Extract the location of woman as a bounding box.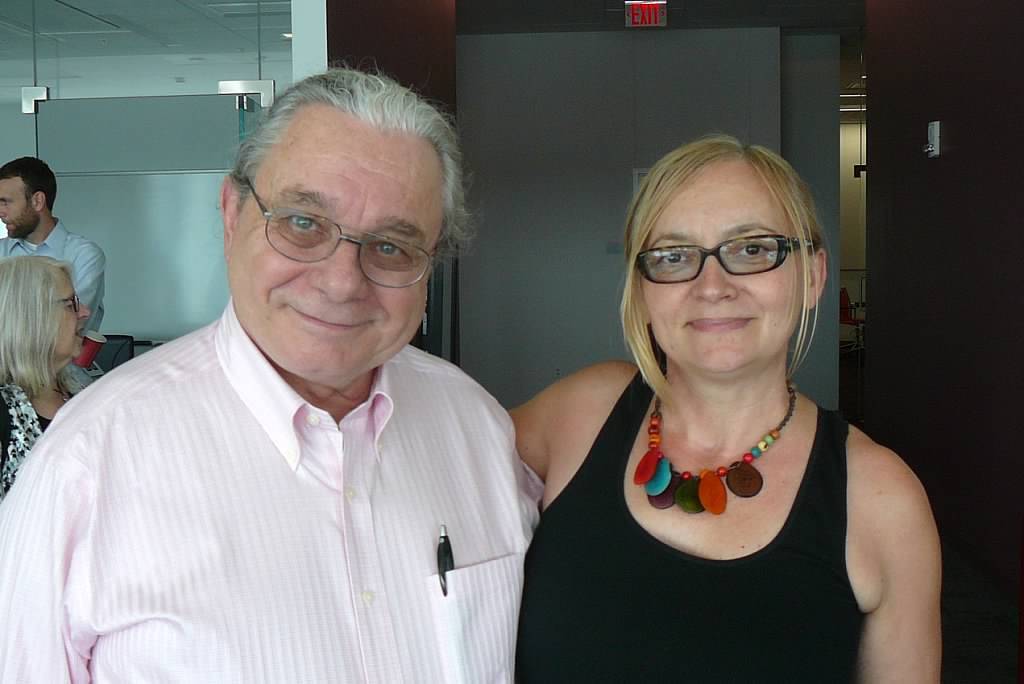
(0,256,93,504).
